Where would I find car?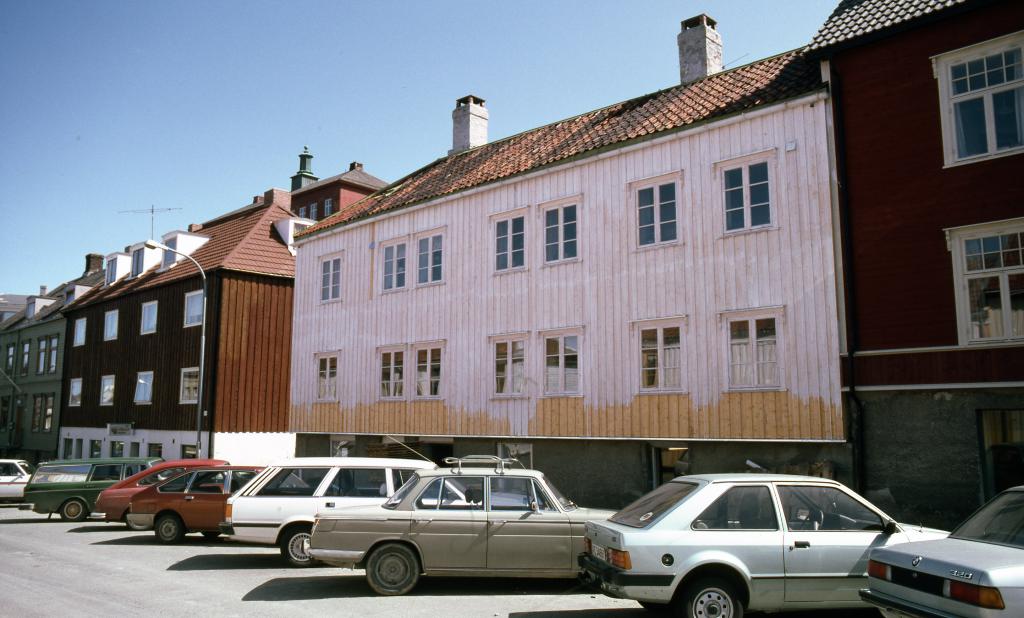
At [left=591, top=474, right=902, bottom=614].
